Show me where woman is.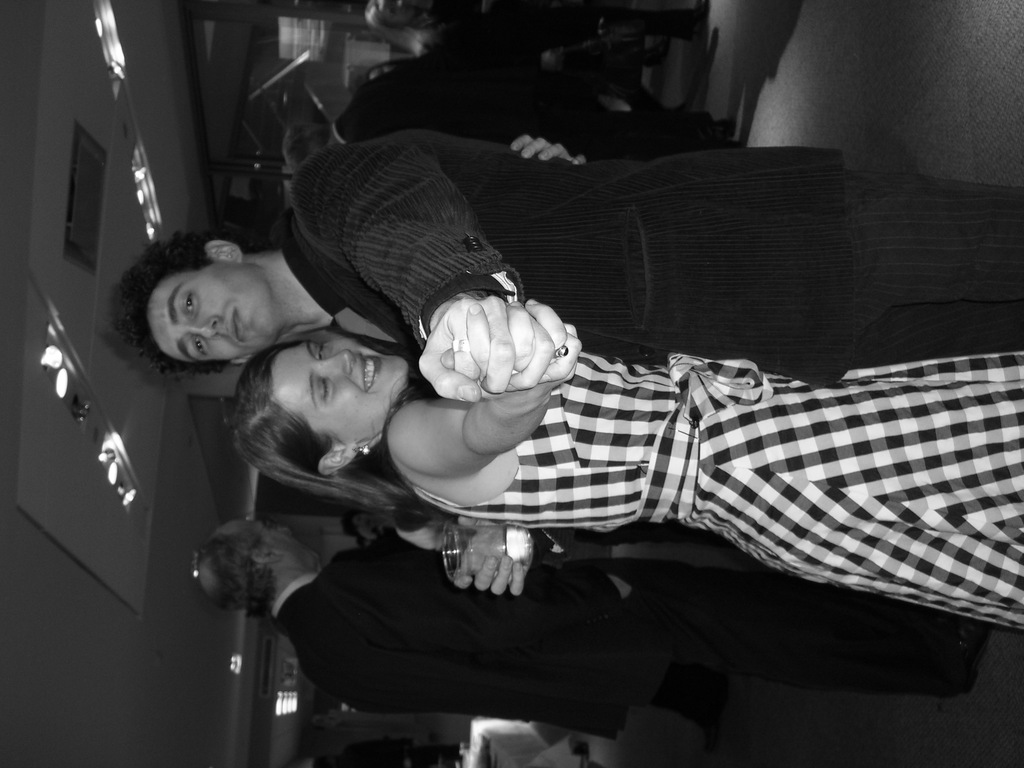
woman is at pyautogui.locateOnScreen(232, 300, 1023, 633).
